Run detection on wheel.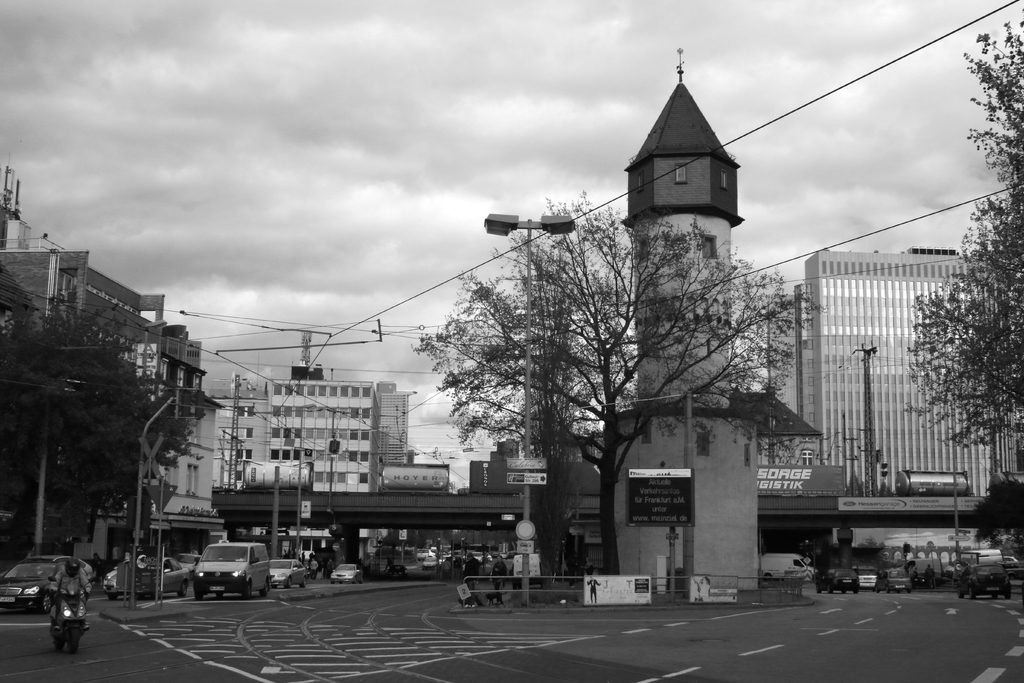
Result: 179,582,187,596.
